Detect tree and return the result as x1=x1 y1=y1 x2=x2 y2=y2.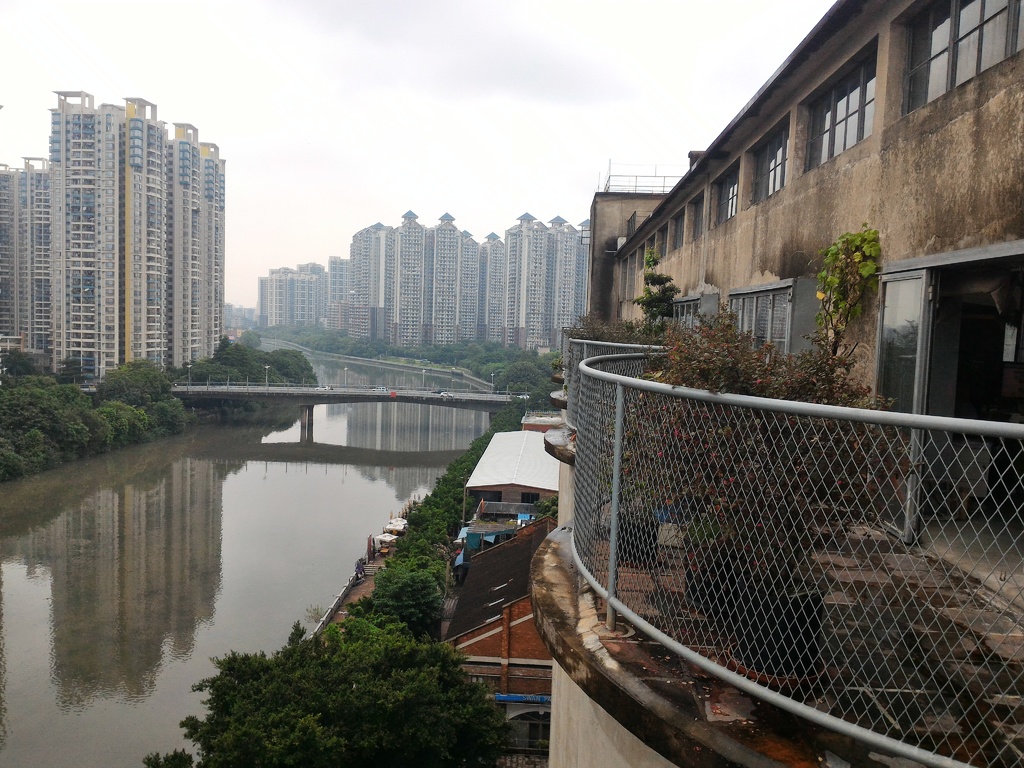
x1=634 y1=243 x2=685 y2=337.
